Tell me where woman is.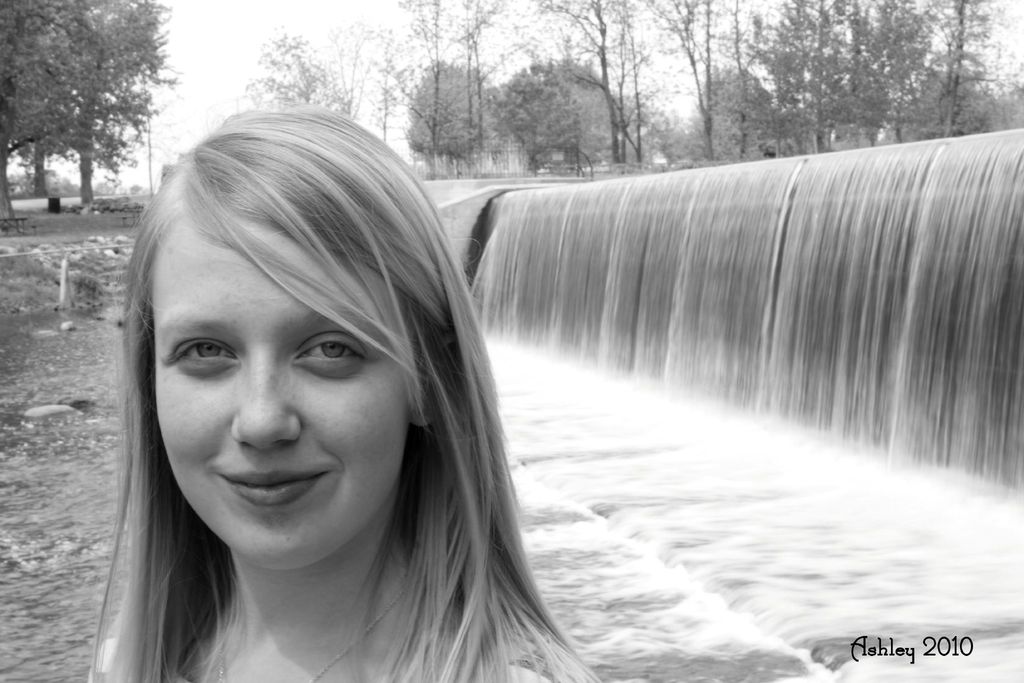
woman is at x1=86, y1=119, x2=656, y2=682.
